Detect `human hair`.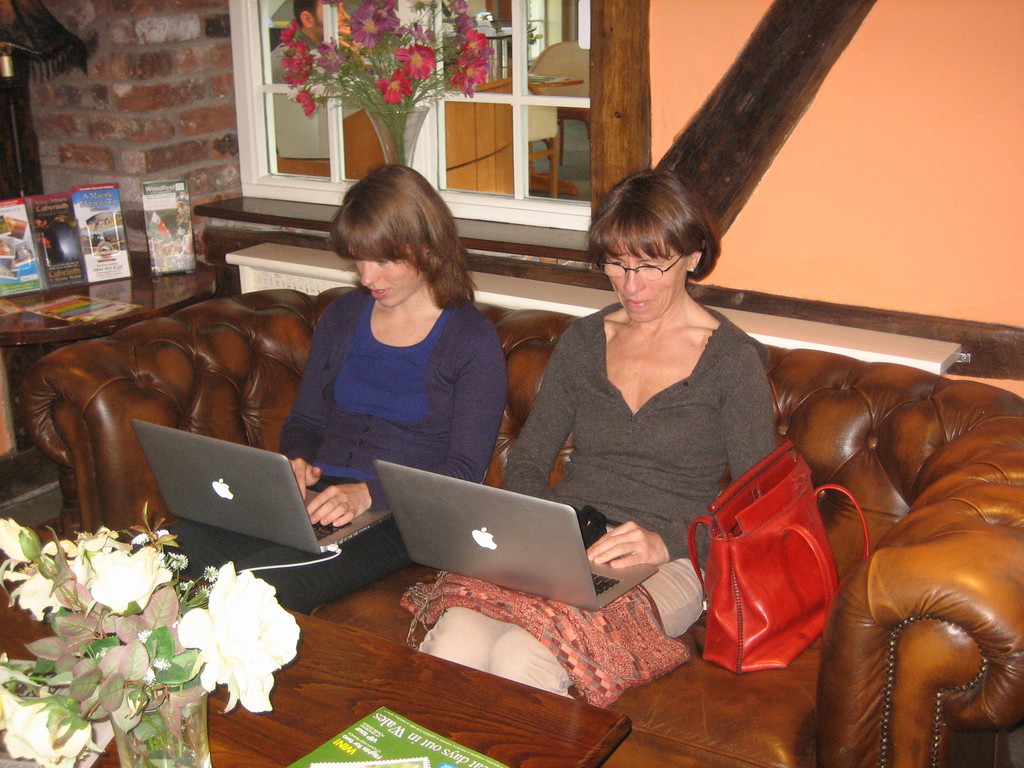
Detected at 324:162:465:328.
